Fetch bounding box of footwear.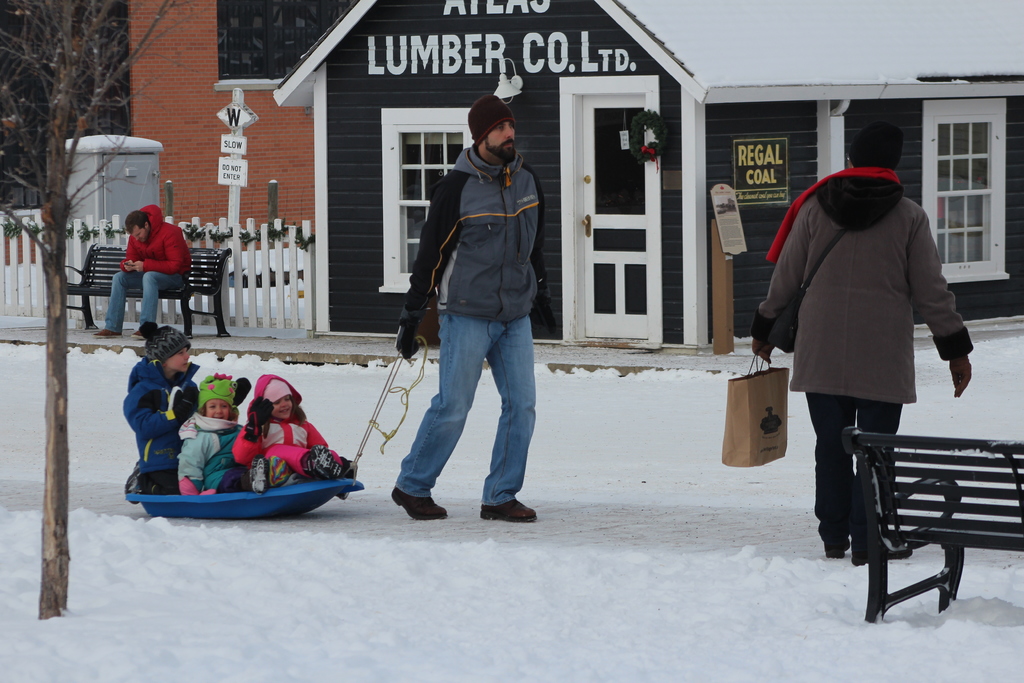
Bbox: BBox(131, 322, 159, 340).
